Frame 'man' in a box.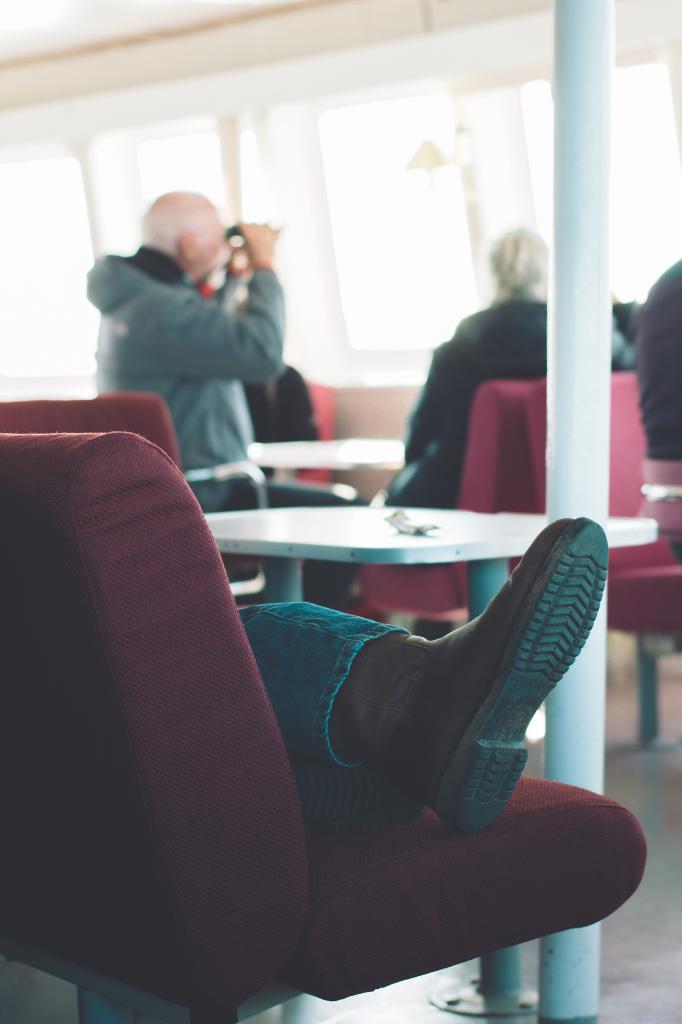
detection(610, 289, 633, 344).
